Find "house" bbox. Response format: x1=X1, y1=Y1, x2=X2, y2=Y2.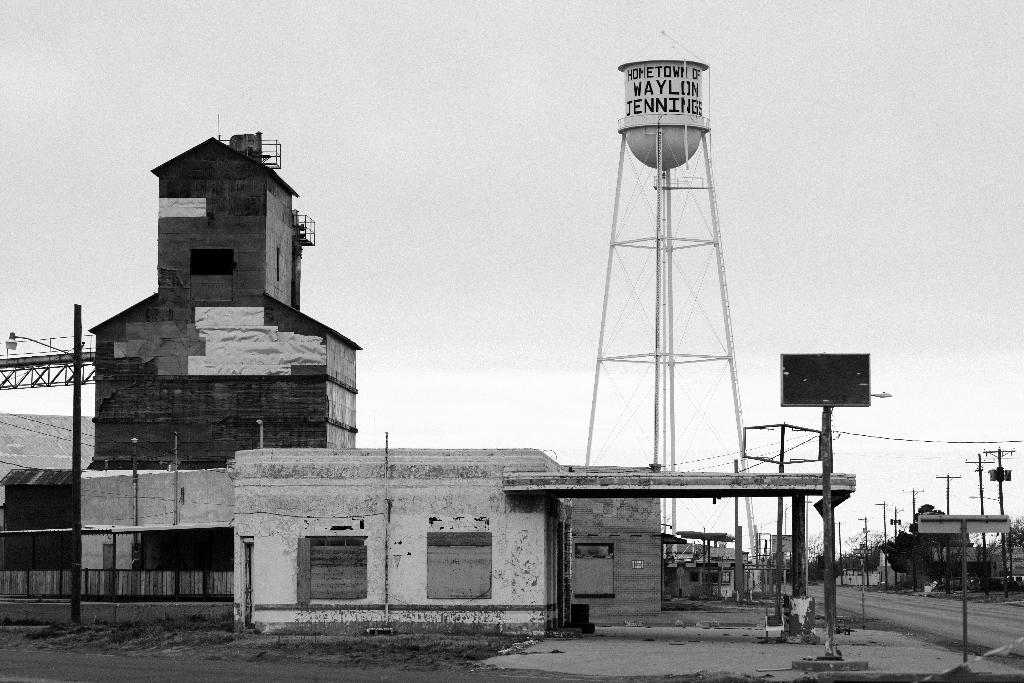
x1=2, y1=468, x2=78, y2=623.
